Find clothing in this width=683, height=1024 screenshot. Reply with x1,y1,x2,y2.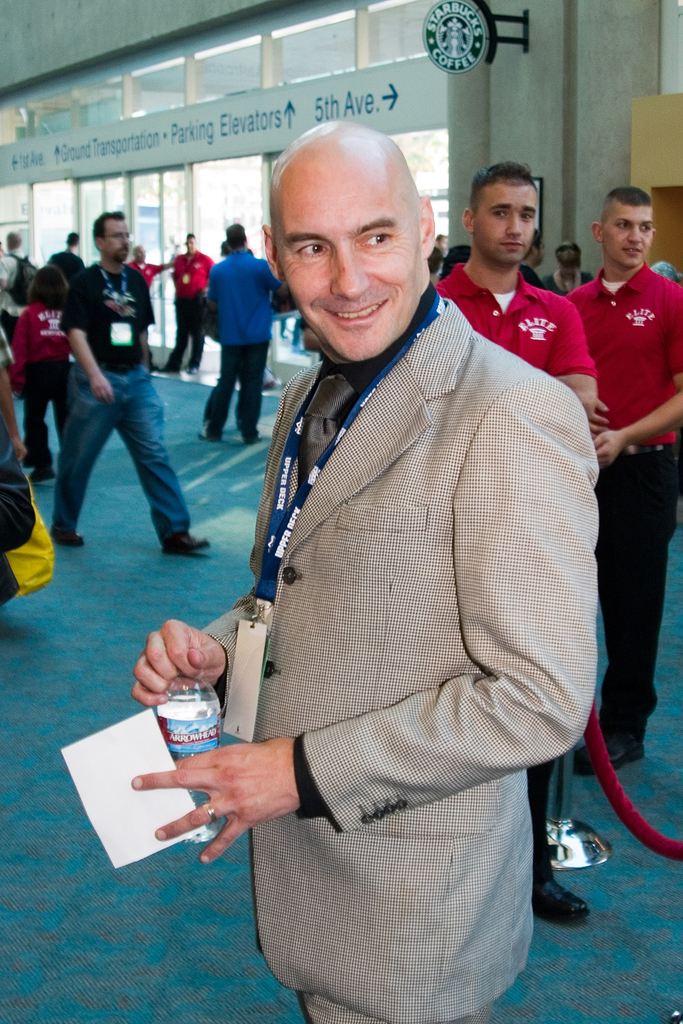
172,249,212,363.
